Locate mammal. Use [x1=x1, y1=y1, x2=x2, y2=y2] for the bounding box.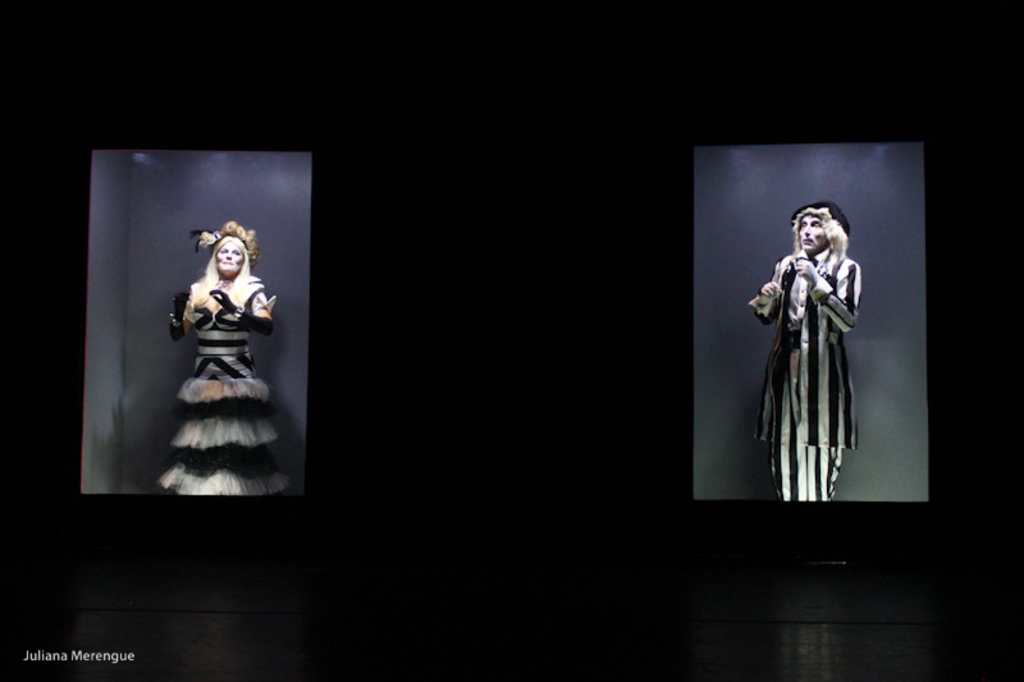
[x1=749, y1=193, x2=864, y2=502].
